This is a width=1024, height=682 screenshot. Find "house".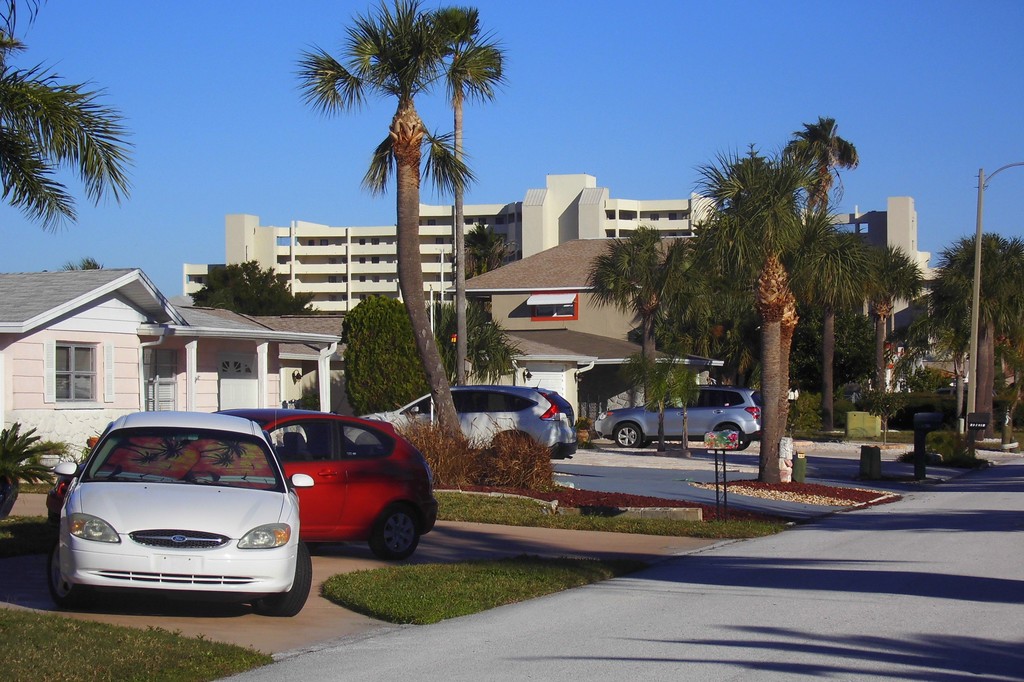
Bounding box: rect(446, 234, 711, 426).
